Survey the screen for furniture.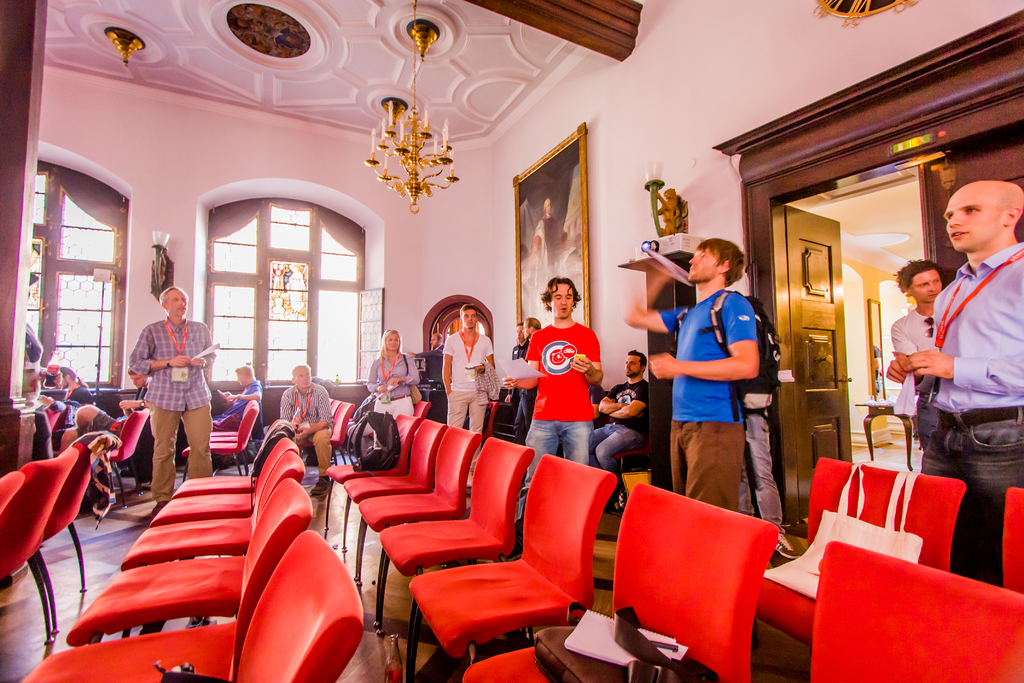
Survey found: detection(308, 403, 360, 466).
